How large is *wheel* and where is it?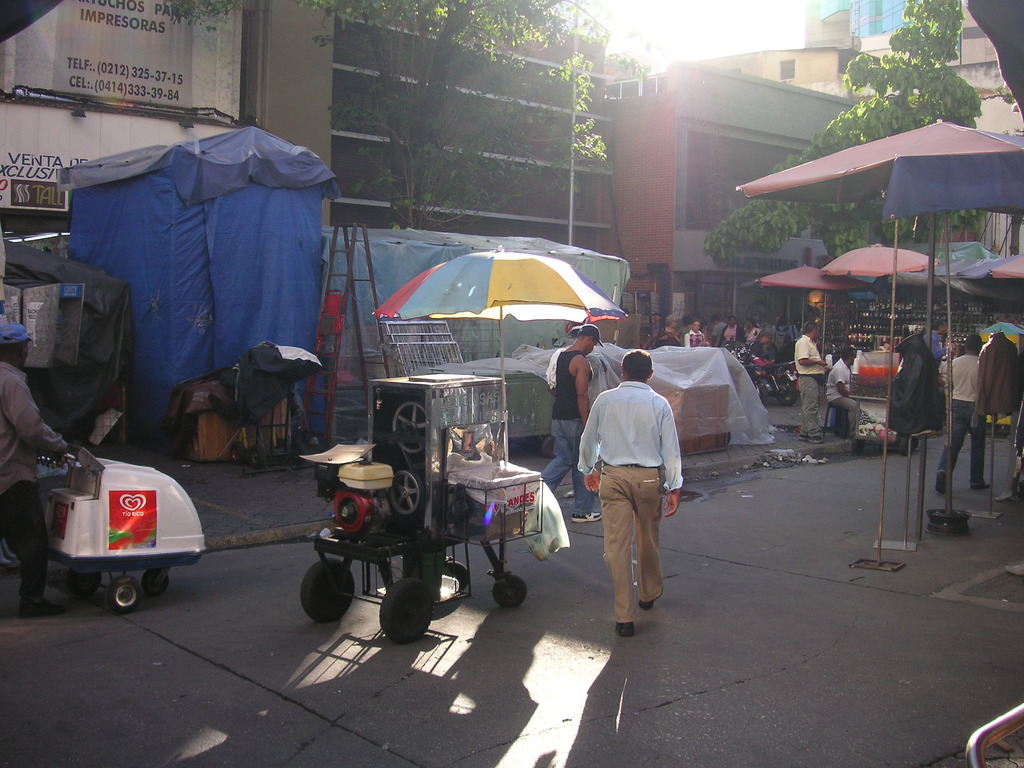
Bounding box: x1=853 y1=438 x2=864 y2=452.
